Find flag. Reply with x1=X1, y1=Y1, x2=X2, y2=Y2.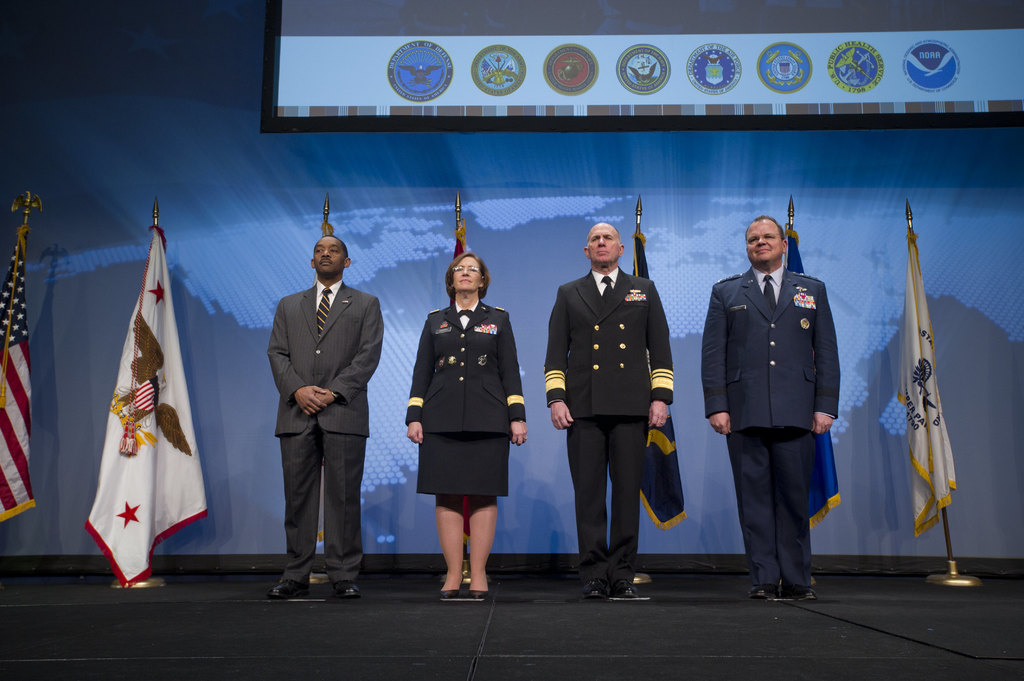
x1=449, y1=220, x2=470, y2=259.
